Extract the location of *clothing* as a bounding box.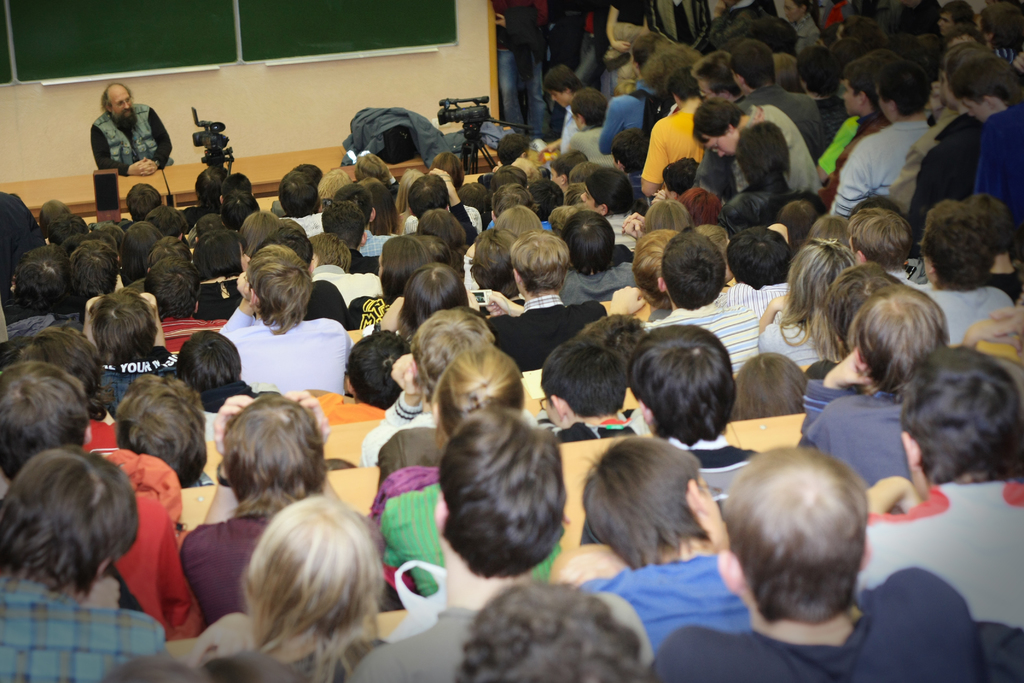
(177, 511, 280, 636).
